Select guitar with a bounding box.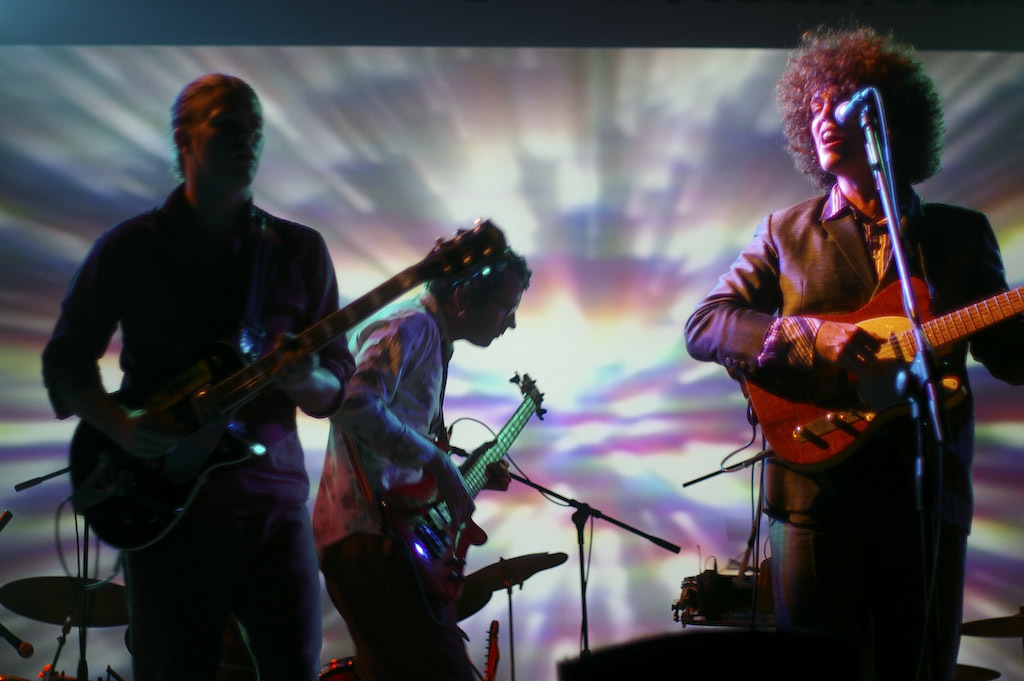
(left=57, top=229, right=502, bottom=550).
